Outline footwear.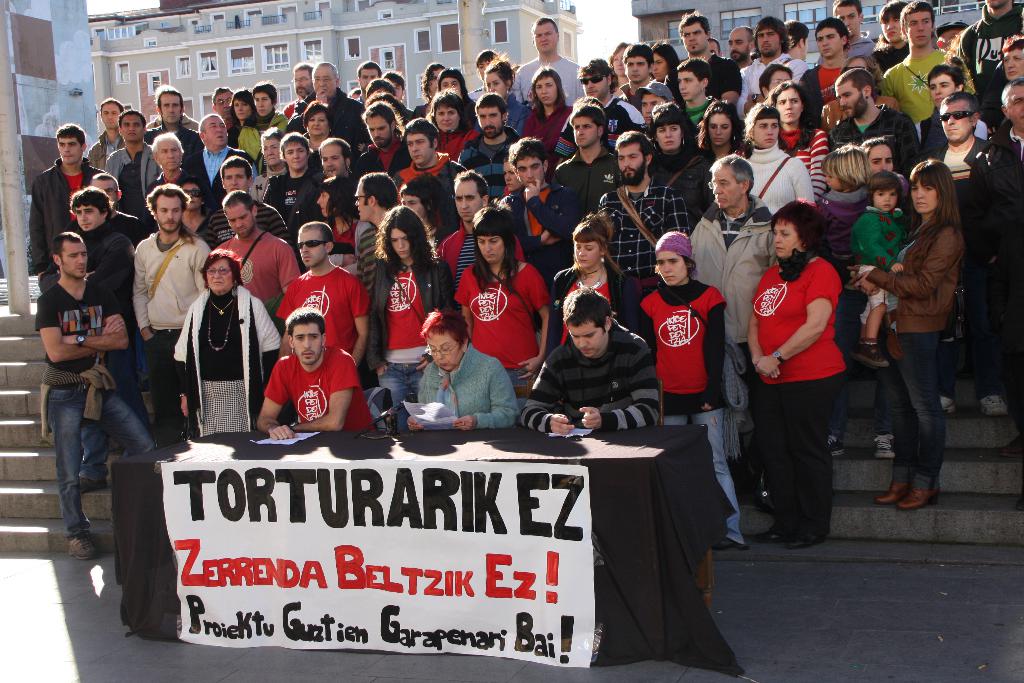
Outline: [762,525,796,542].
